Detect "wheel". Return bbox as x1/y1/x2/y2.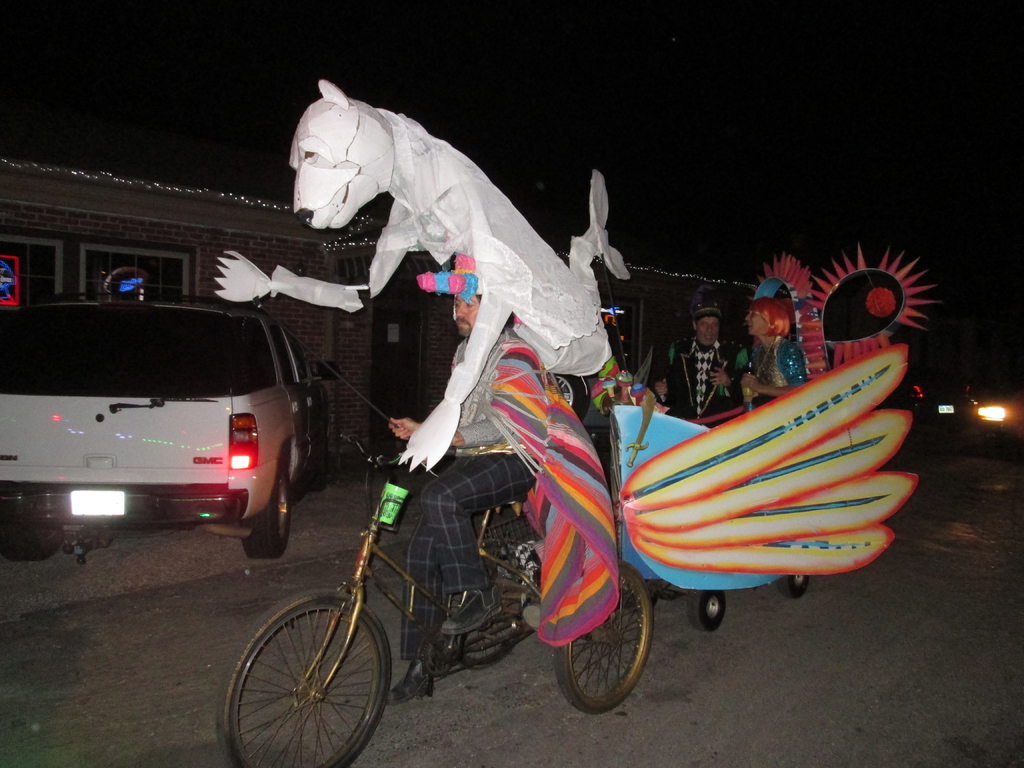
234/598/384/755.
